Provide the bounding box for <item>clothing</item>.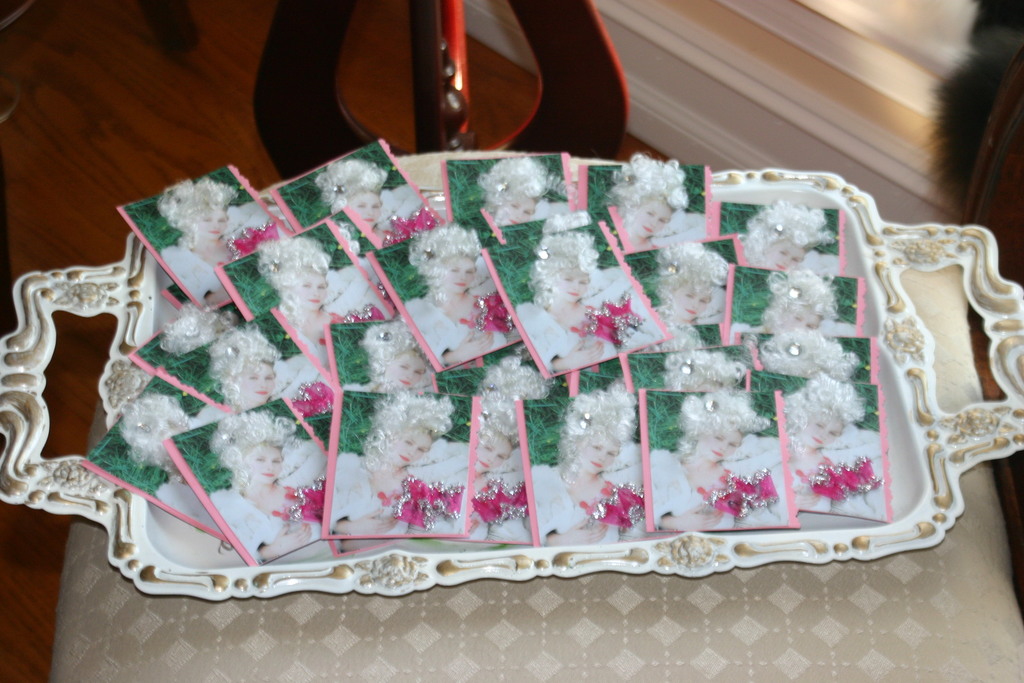
pyautogui.locateOnScreen(278, 262, 387, 372).
